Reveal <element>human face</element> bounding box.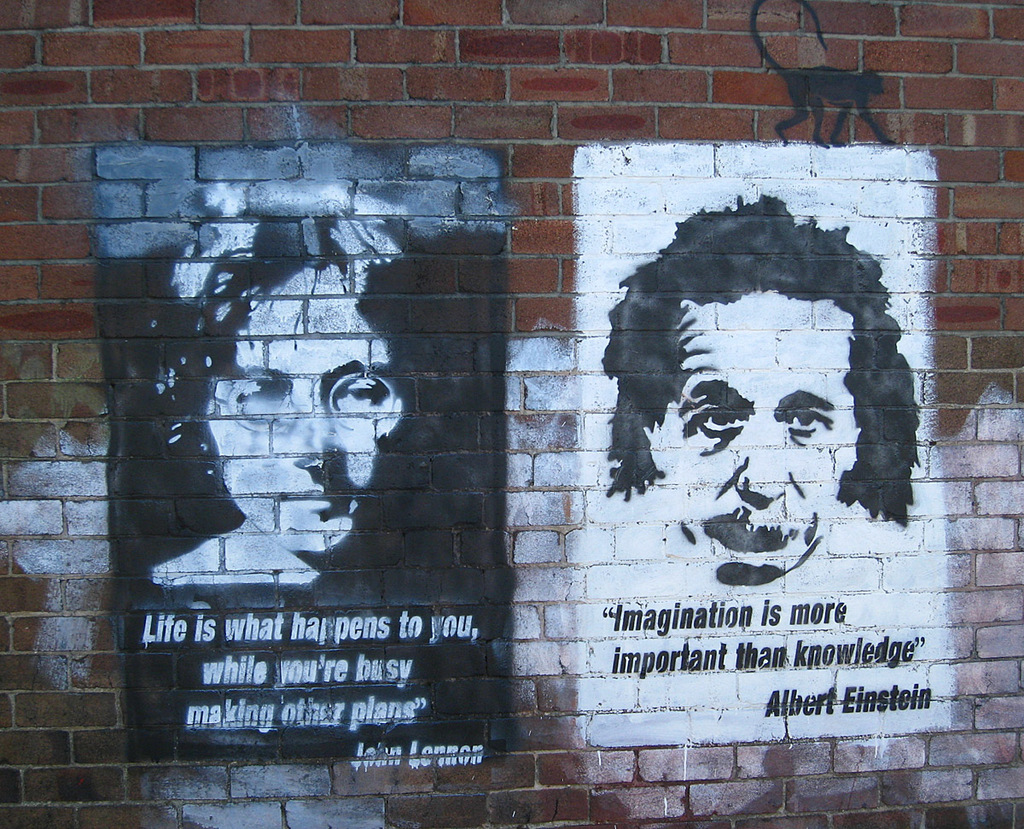
Revealed: bbox=[658, 289, 852, 582].
